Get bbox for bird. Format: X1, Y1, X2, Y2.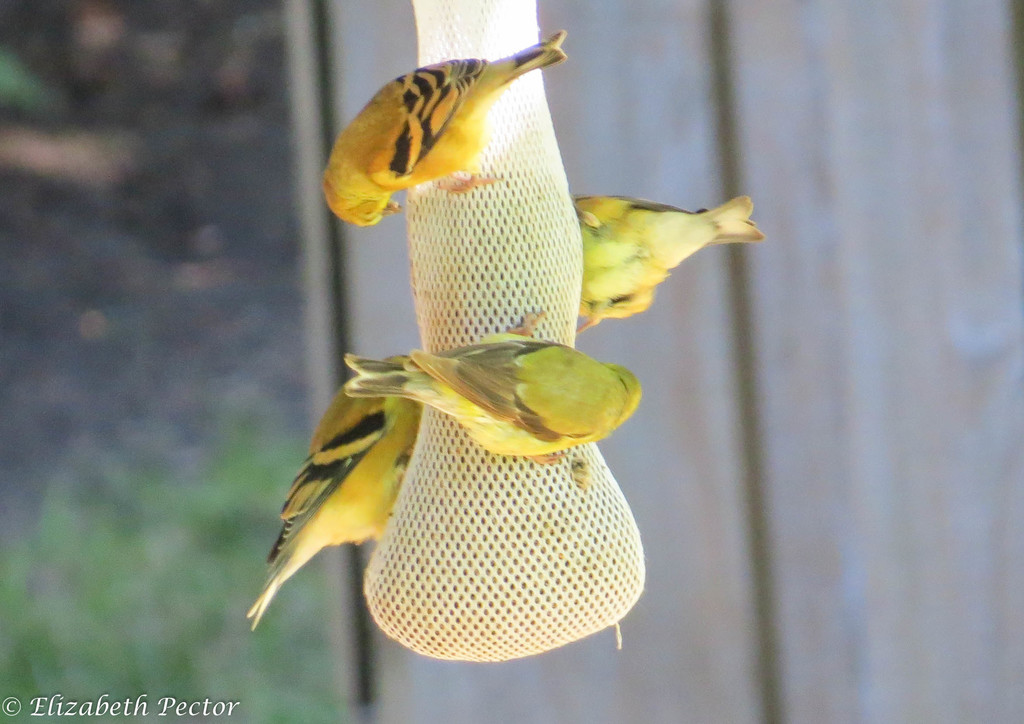
342, 312, 645, 461.
